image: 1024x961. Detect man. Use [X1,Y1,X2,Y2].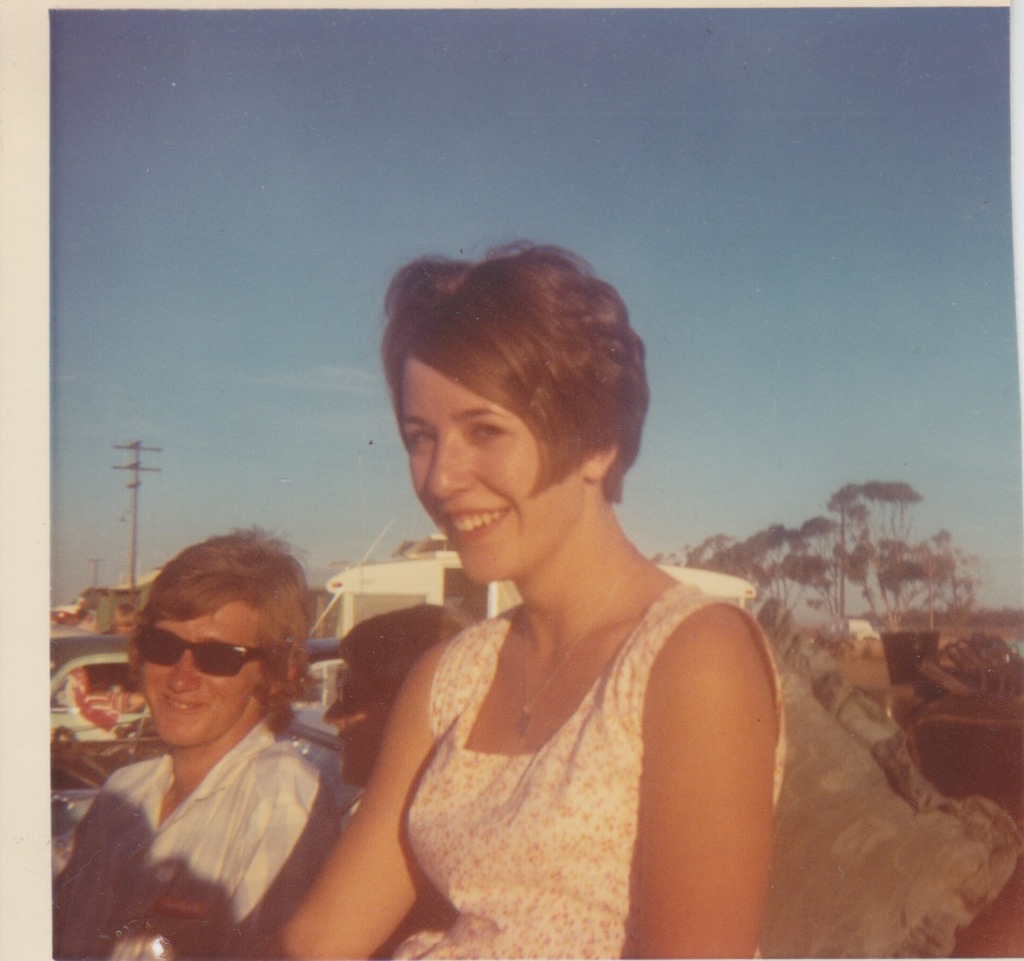
[53,529,349,960].
